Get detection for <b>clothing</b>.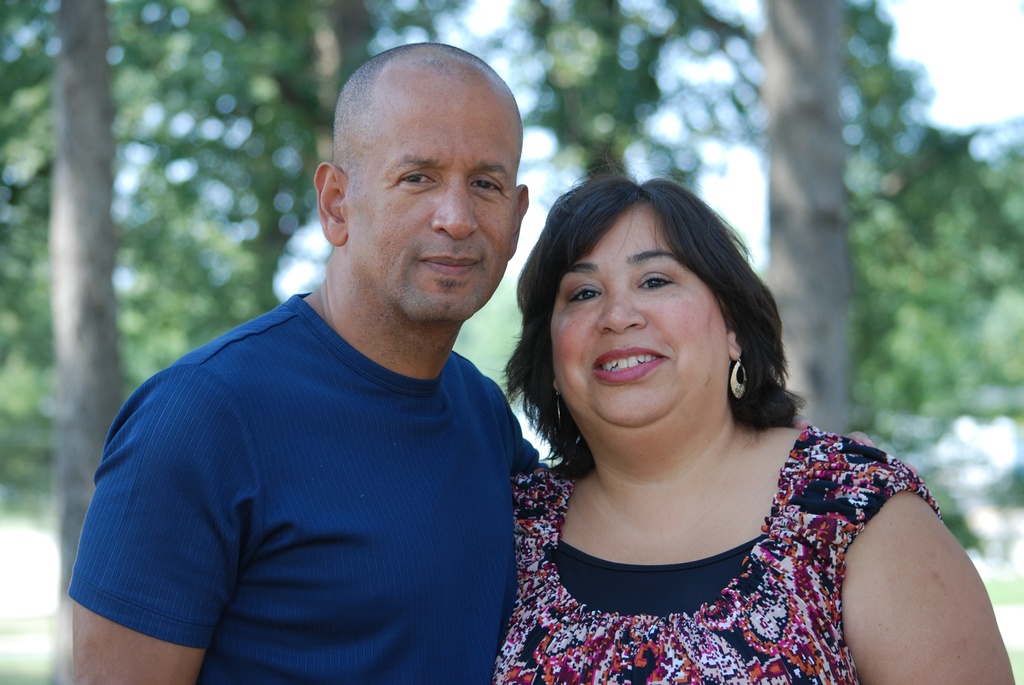
Detection: rect(73, 254, 550, 673).
